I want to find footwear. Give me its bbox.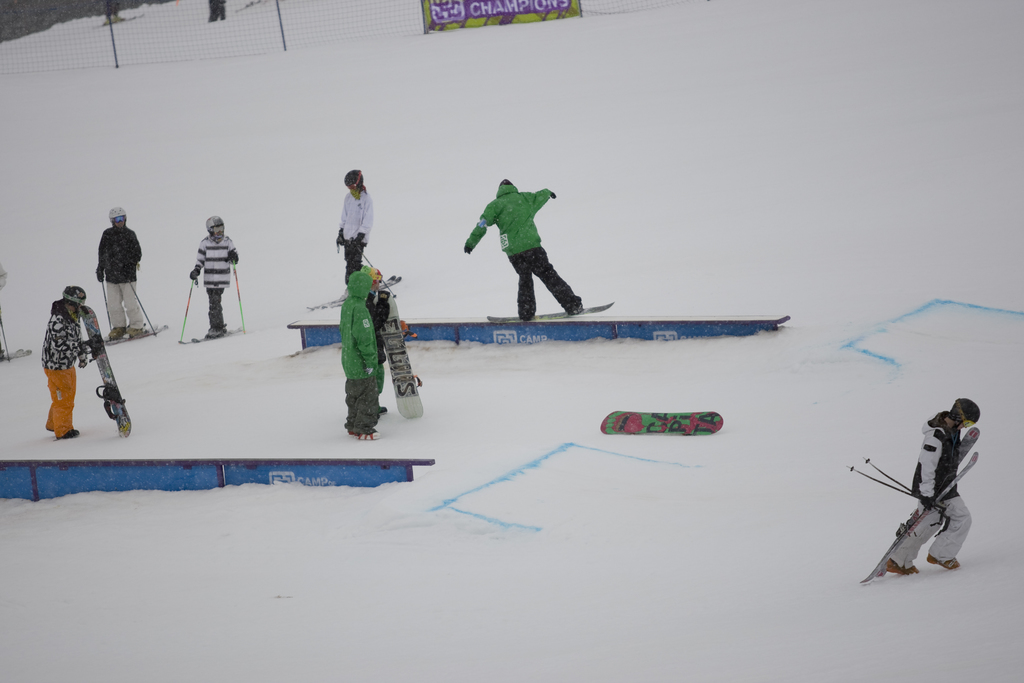
select_region(568, 304, 584, 313).
